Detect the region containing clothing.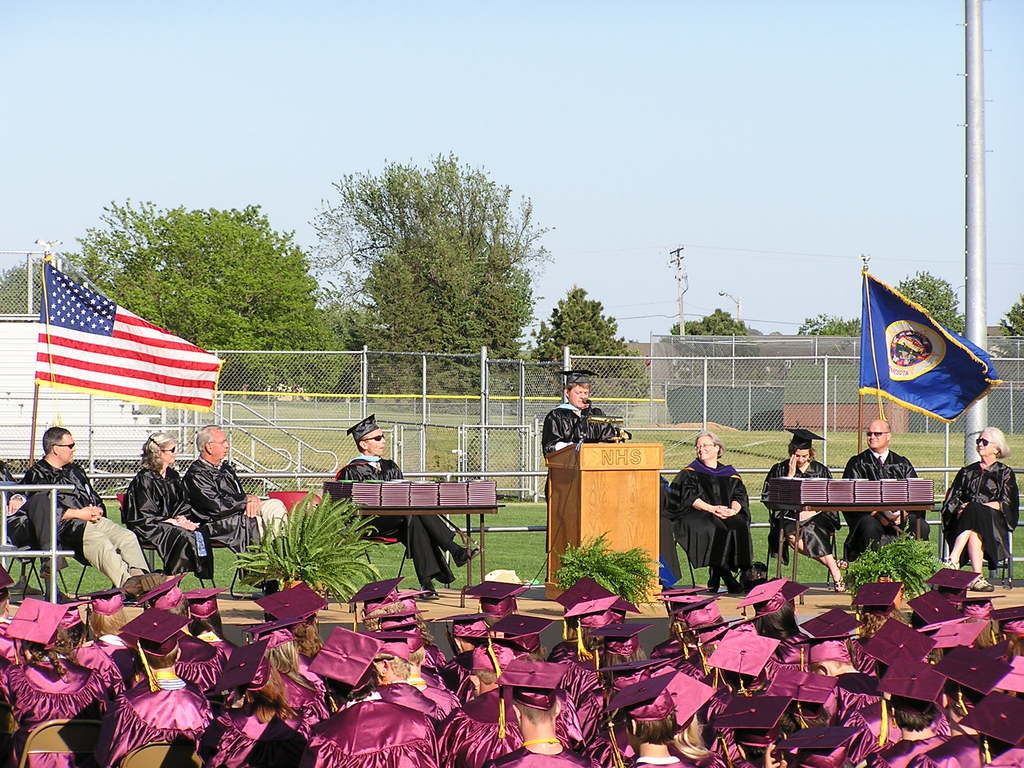
[26,442,154,596].
